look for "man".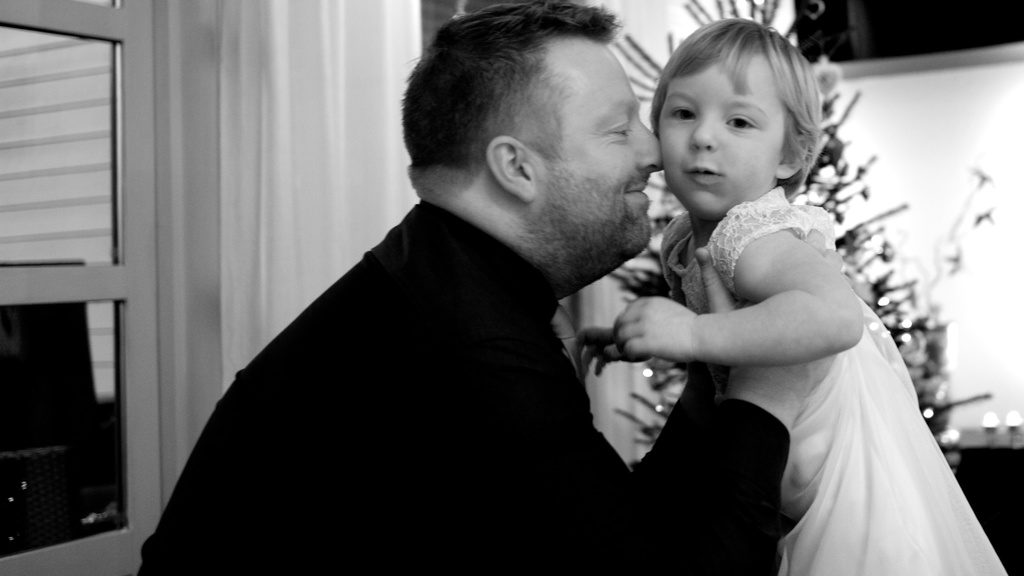
Found: box=[154, 21, 764, 555].
